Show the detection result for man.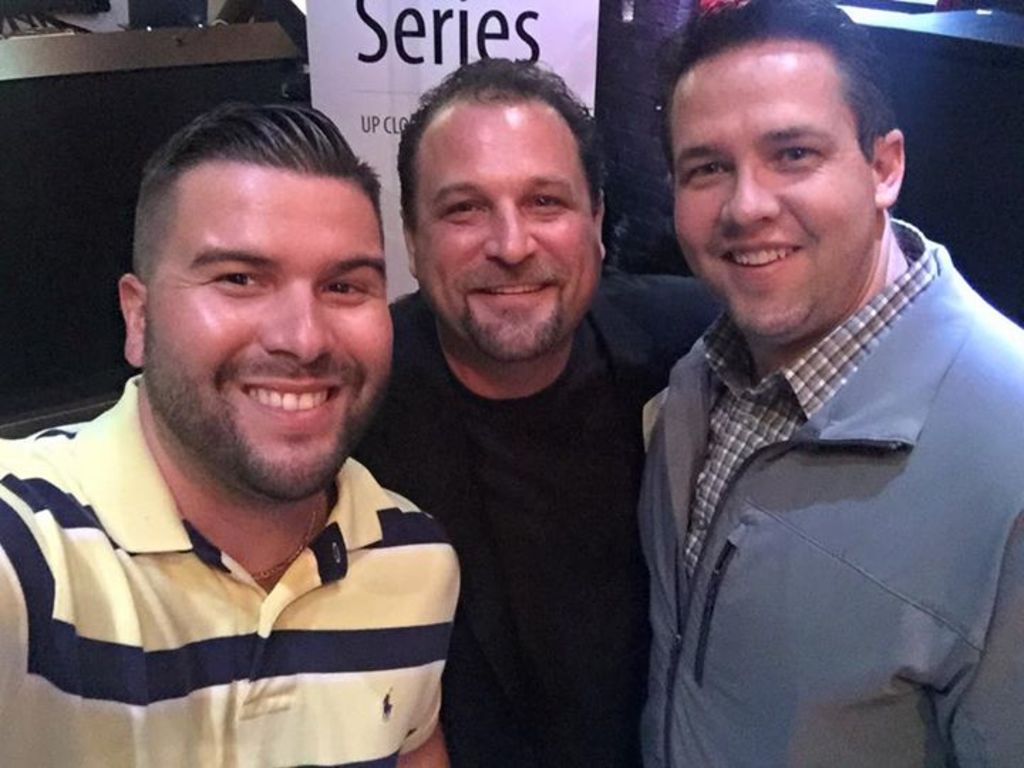
select_region(358, 50, 734, 767).
